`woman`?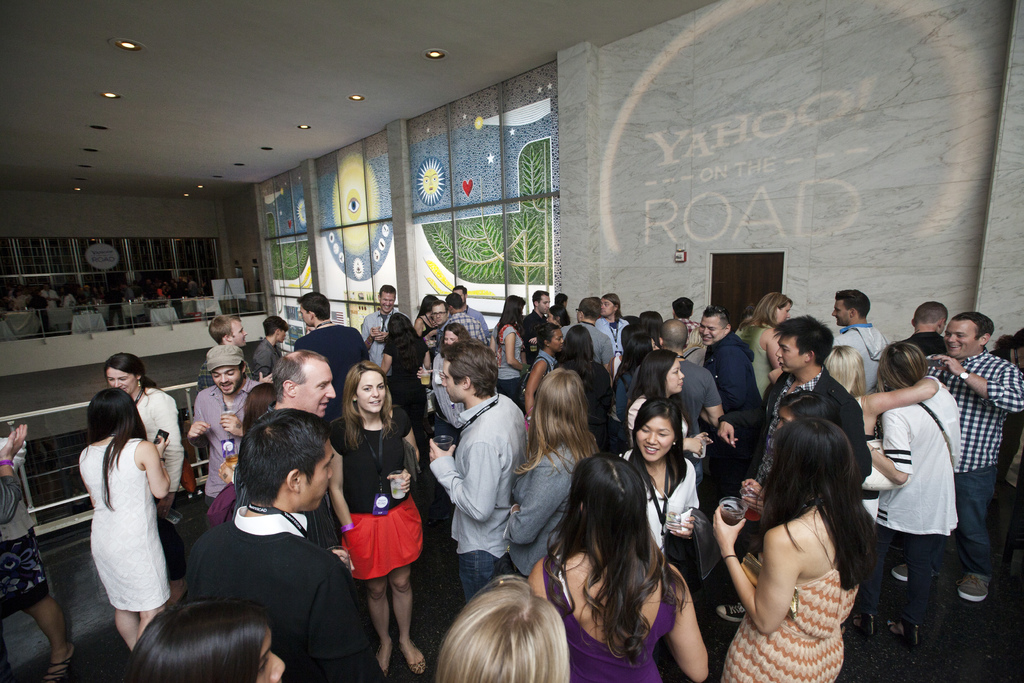
(817,350,945,492)
